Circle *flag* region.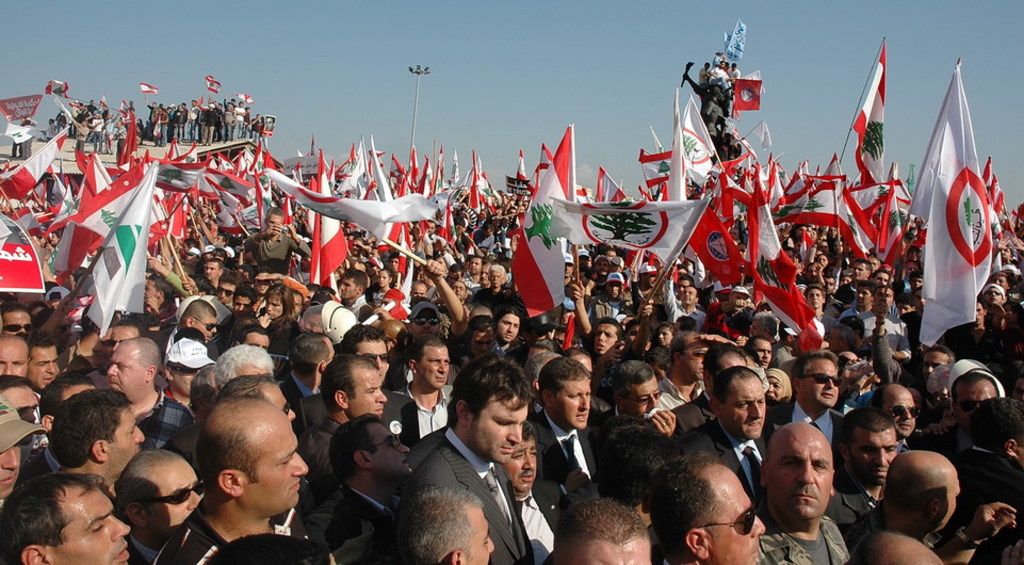
Region: 291:160:309:188.
